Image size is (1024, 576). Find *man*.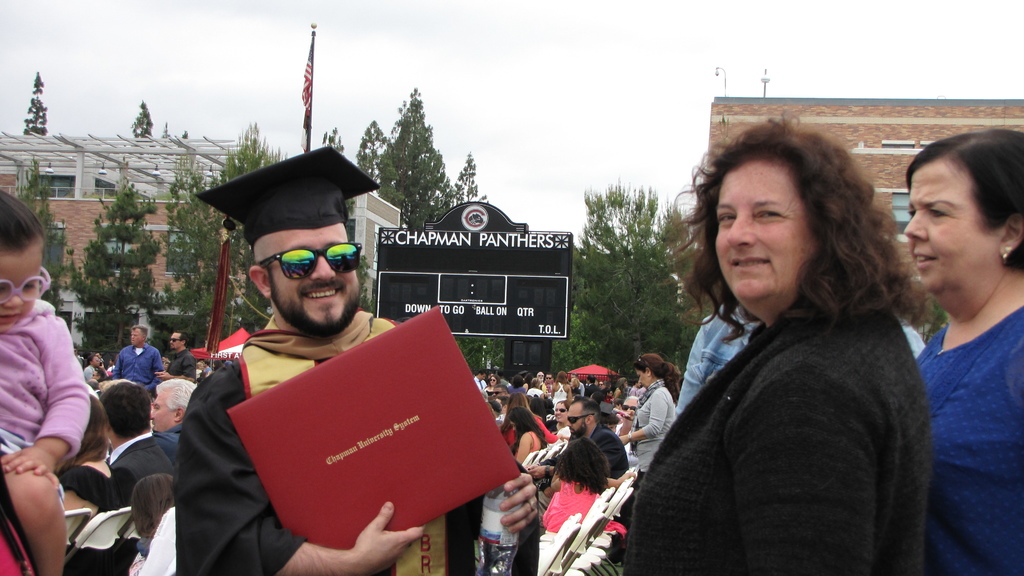
region(143, 154, 520, 570).
